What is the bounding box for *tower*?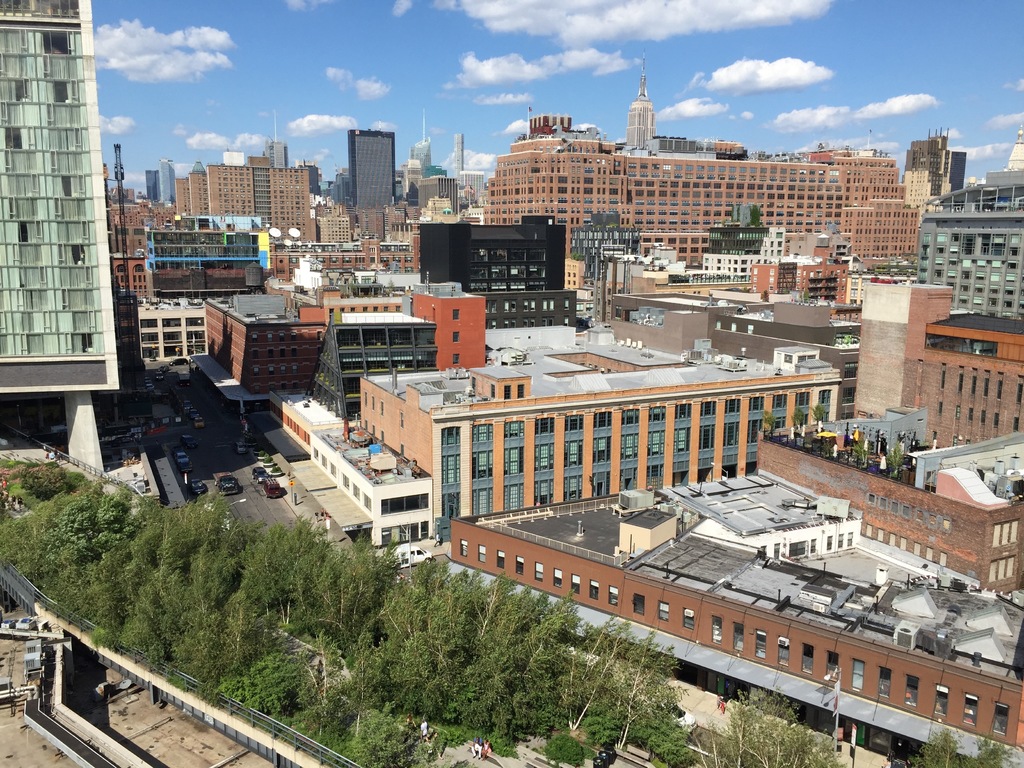
{"x1": 404, "y1": 112, "x2": 432, "y2": 179}.
